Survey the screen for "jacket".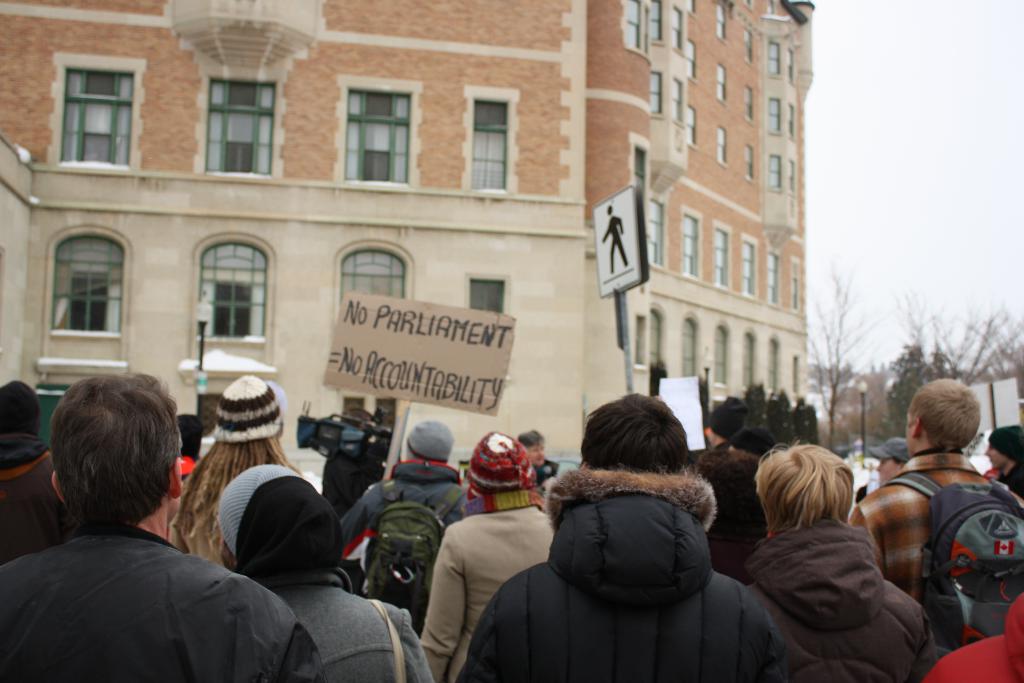
Survey found: BBox(0, 518, 317, 682).
